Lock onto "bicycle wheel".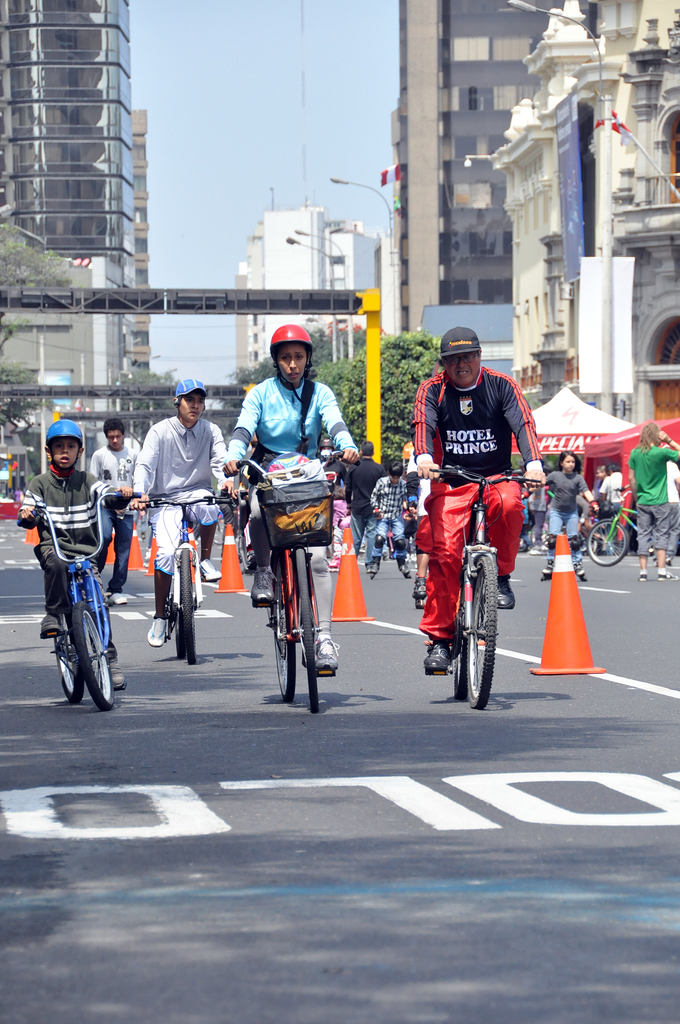
Locked: 51, 608, 89, 701.
